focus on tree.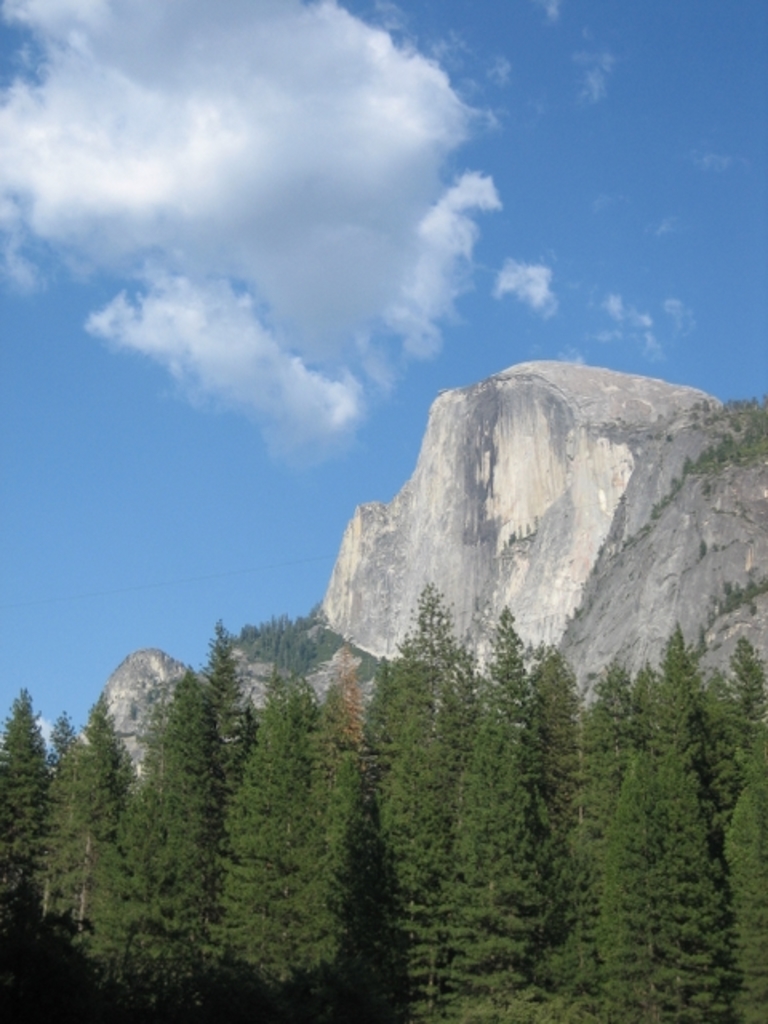
Focused at 658/750/725/1022.
